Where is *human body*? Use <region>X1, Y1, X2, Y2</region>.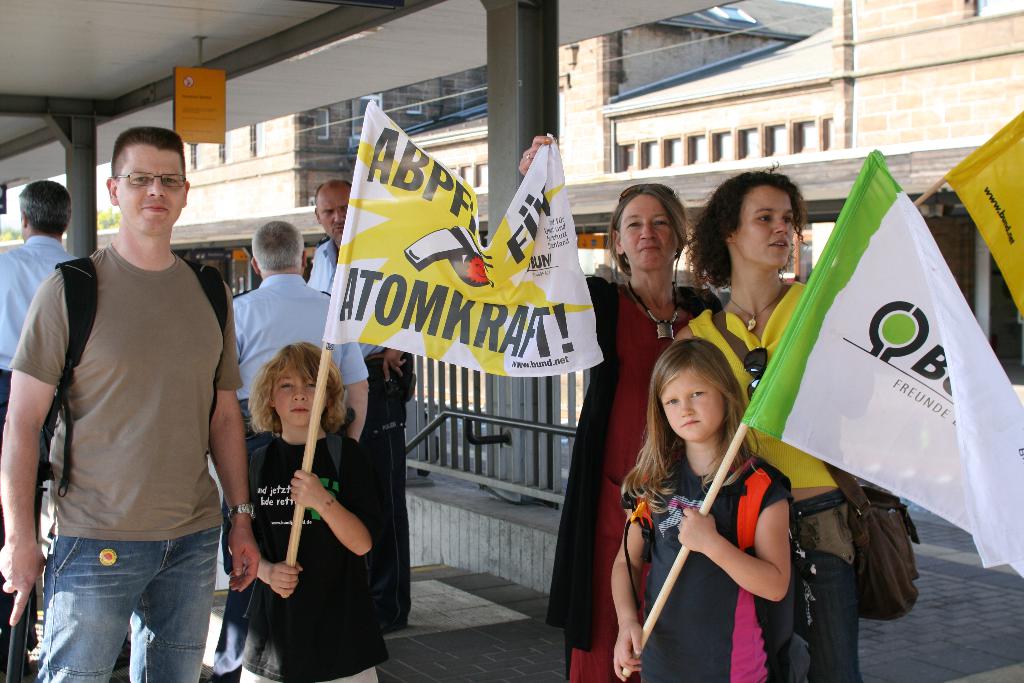
<region>685, 168, 862, 682</region>.
